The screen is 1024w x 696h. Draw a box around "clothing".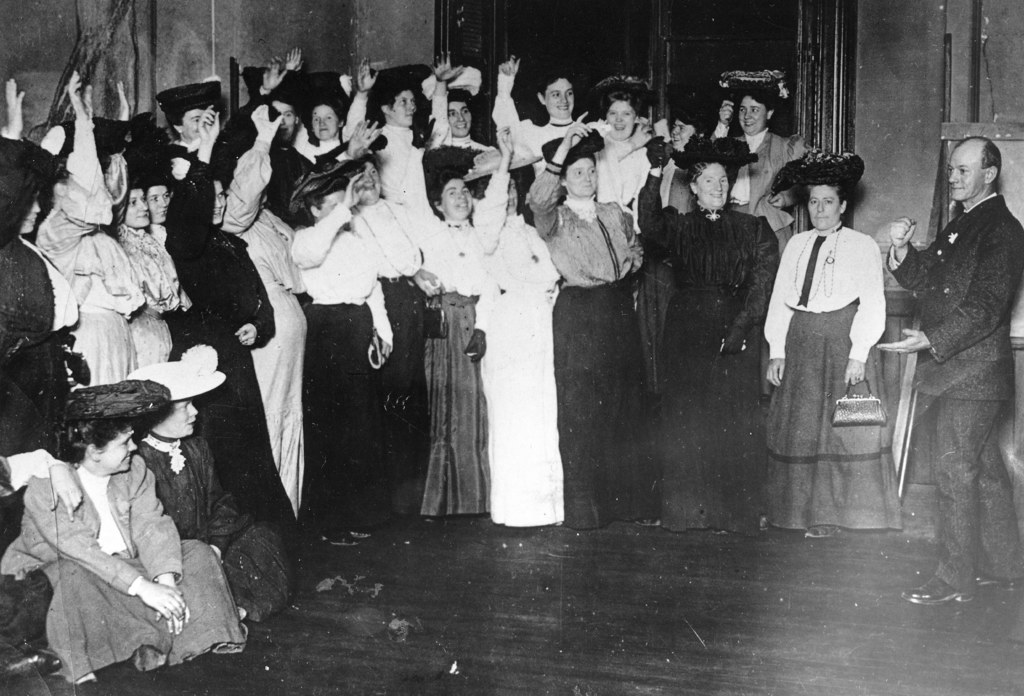
crop(473, 171, 559, 530).
